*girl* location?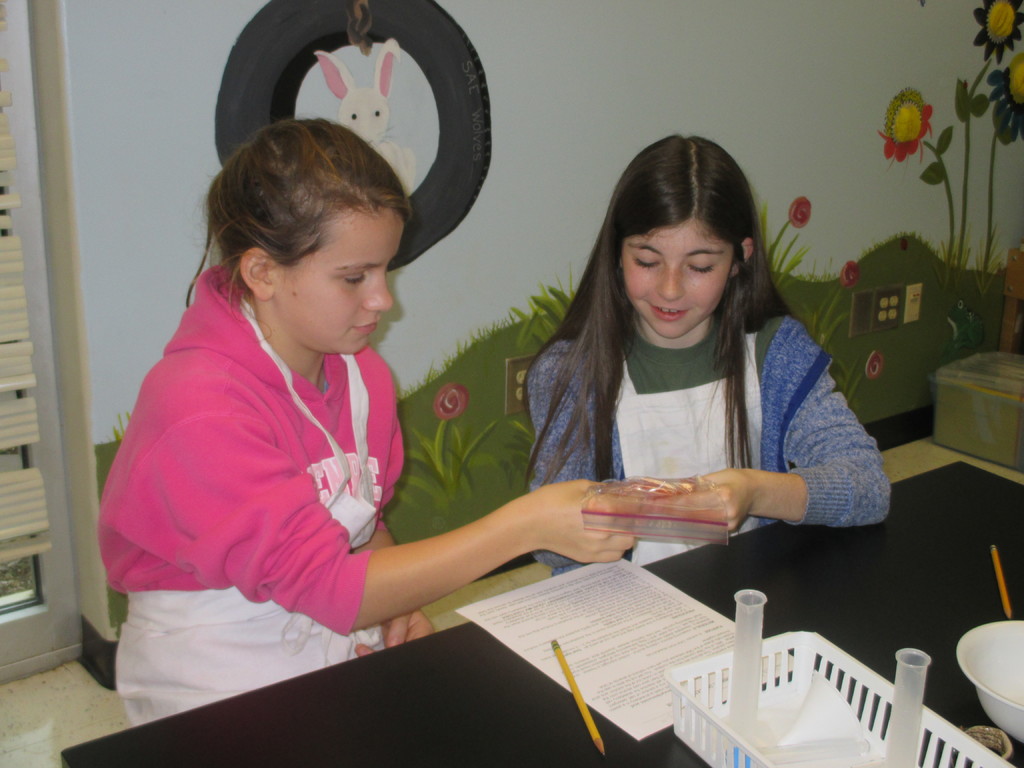
x1=524 y1=135 x2=890 y2=582
